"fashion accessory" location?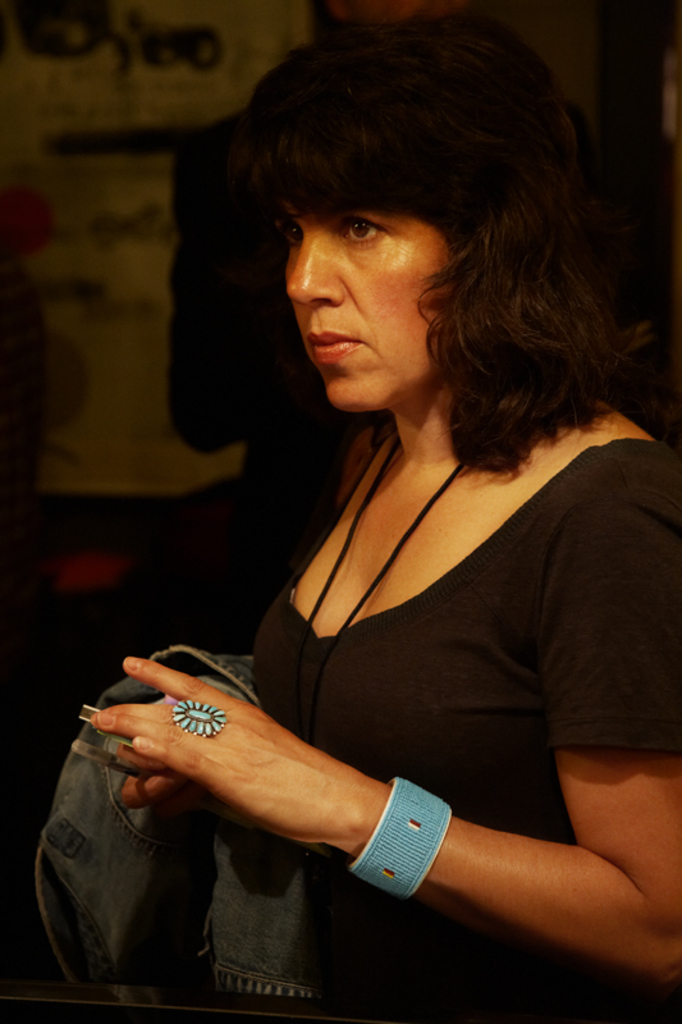
(left=287, top=433, right=466, bottom=742)
